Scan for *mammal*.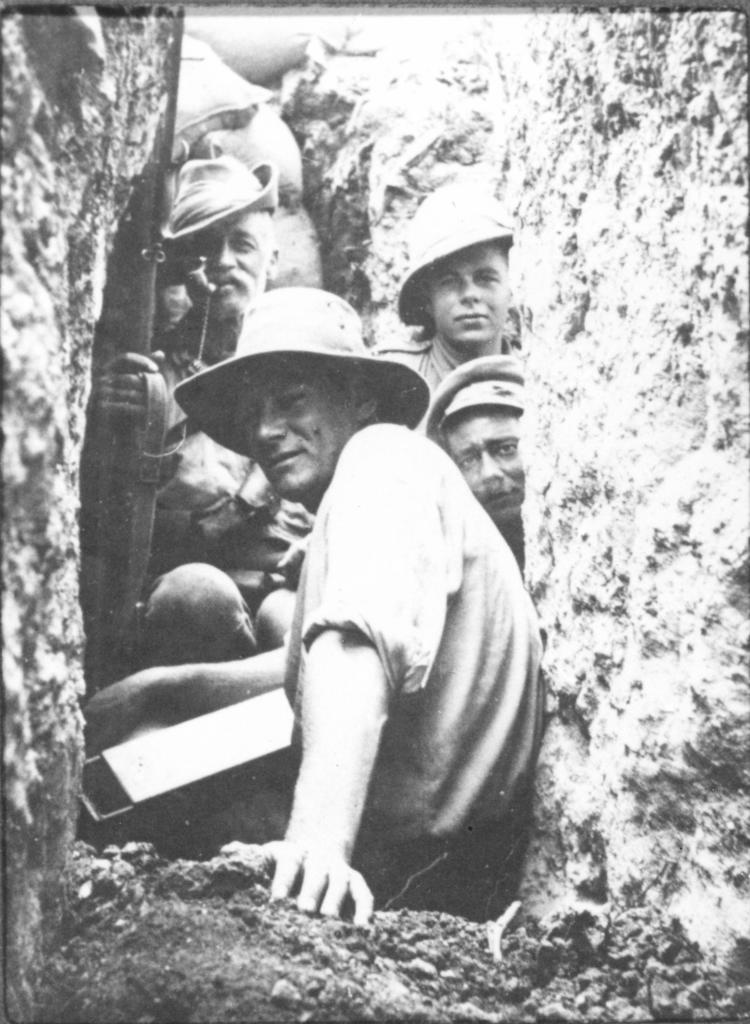
Scan result: [175, 263, 525, 956].
